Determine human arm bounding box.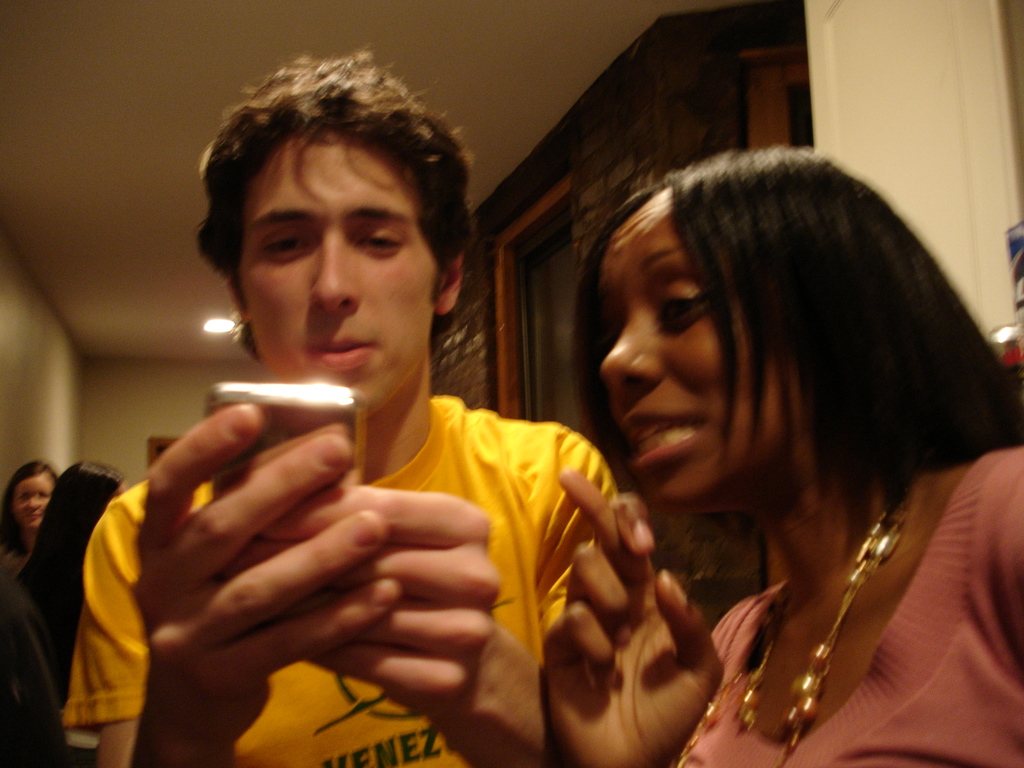
Determined: (x1=543, y1=461, x2=755, y2=767).
